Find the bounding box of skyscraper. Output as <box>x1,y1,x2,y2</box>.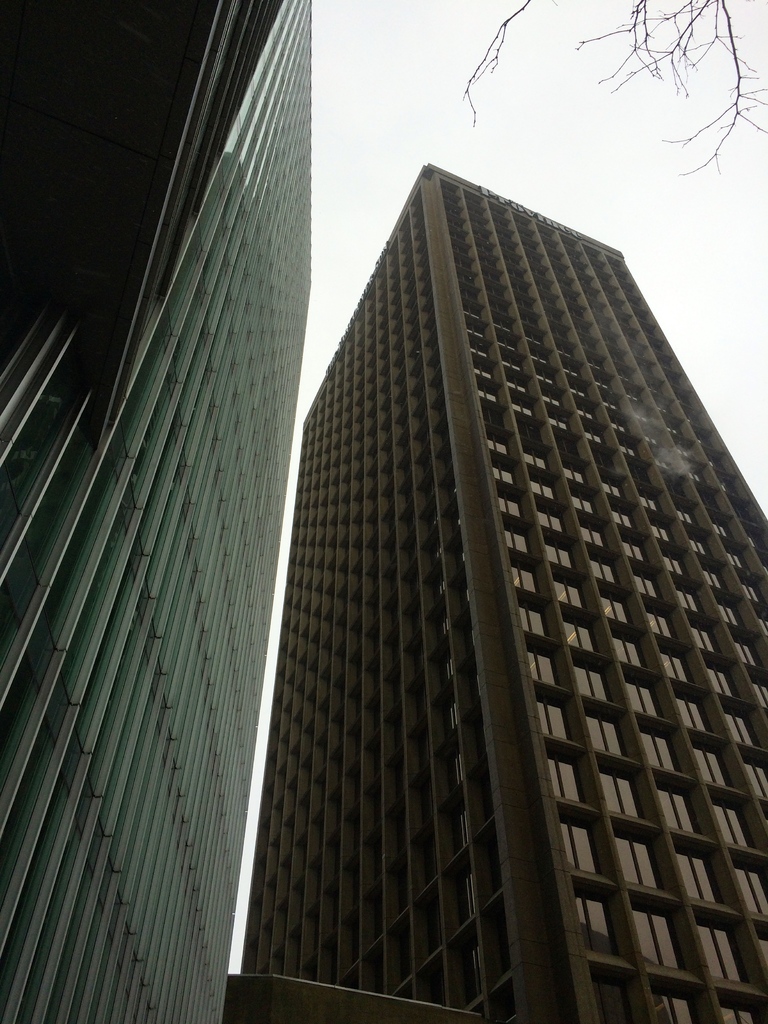
<box>227,161,767,1023</box>.
